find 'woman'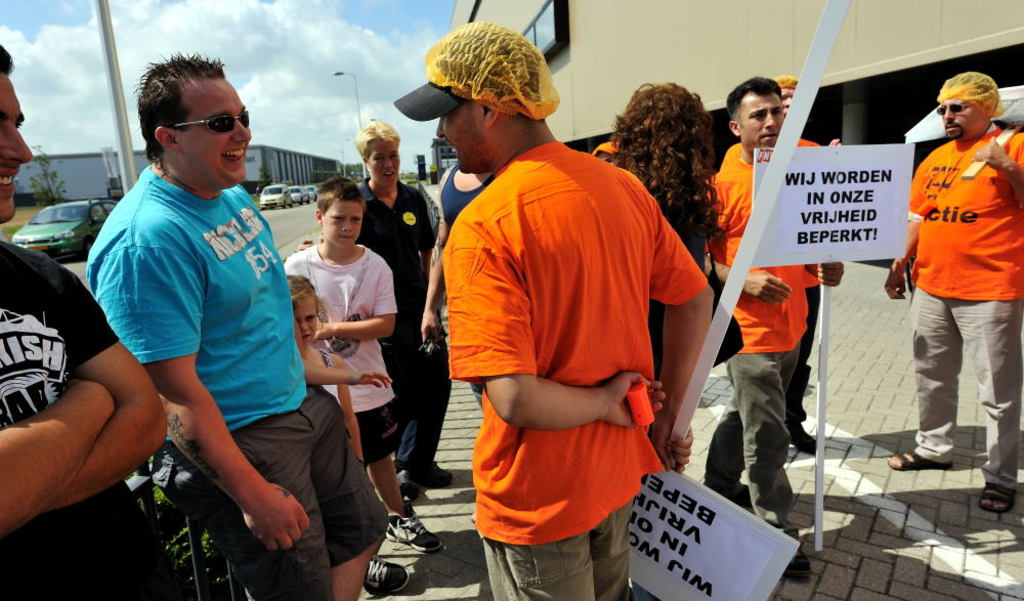
x1=351, y1=119, x2=456, y2=510
